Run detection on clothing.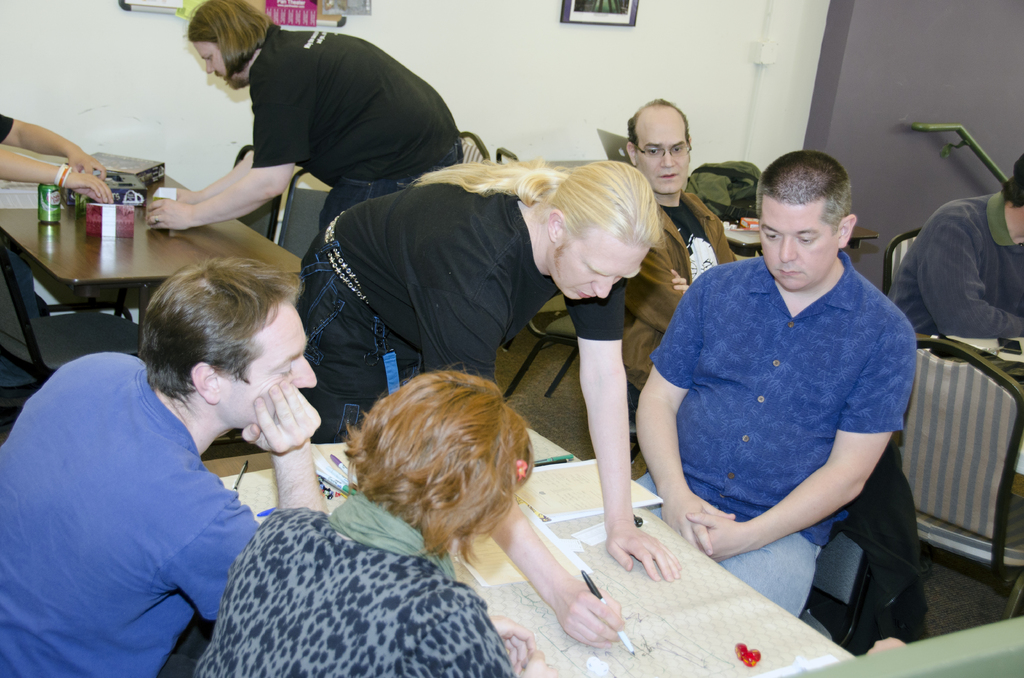
Result: x1=650, y1=225, x2=916, y2=586.
